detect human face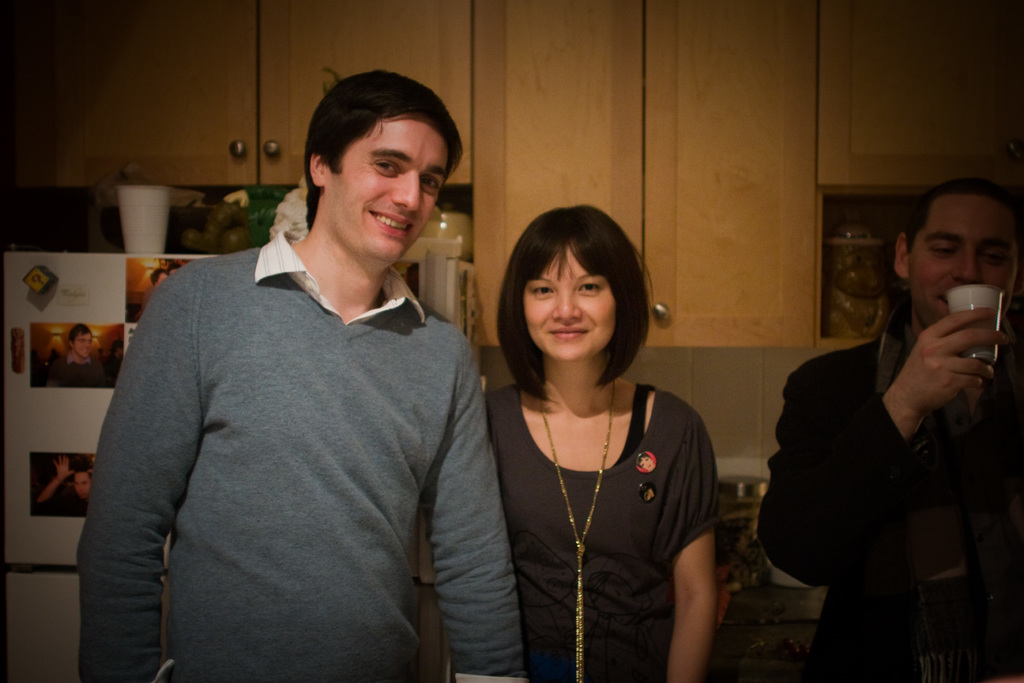
{"x1": 74, "y1": 334, "x2": 95, "y2": 358}
